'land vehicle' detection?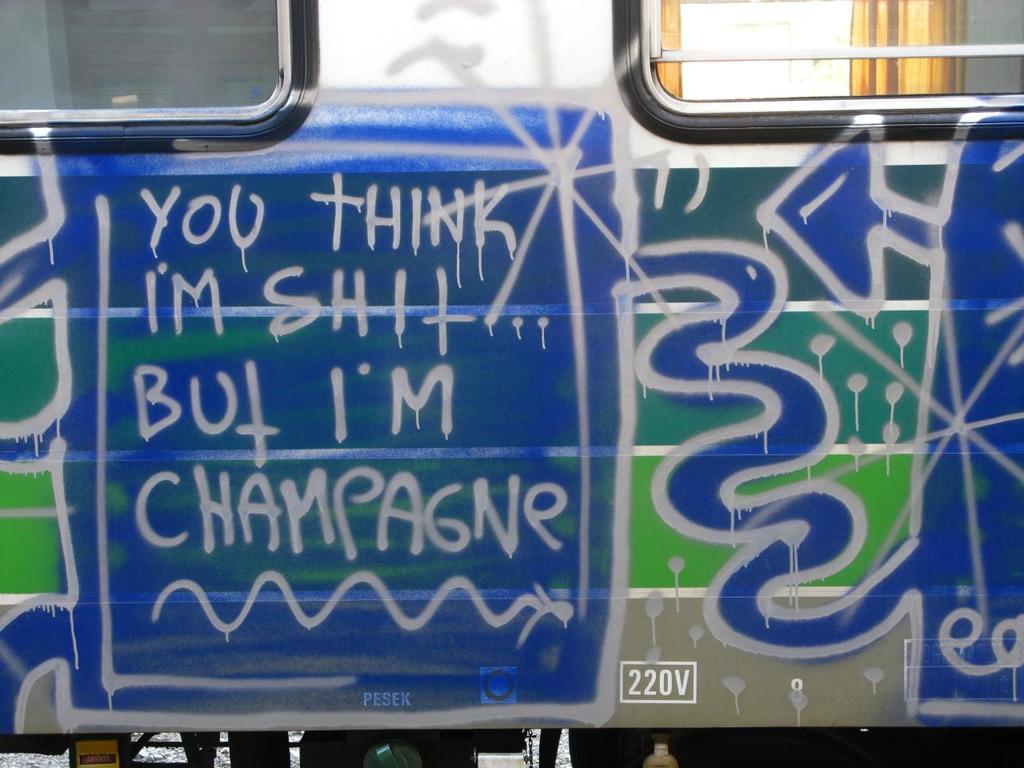
x1=0 y1=0 x2=1023 y2=766
